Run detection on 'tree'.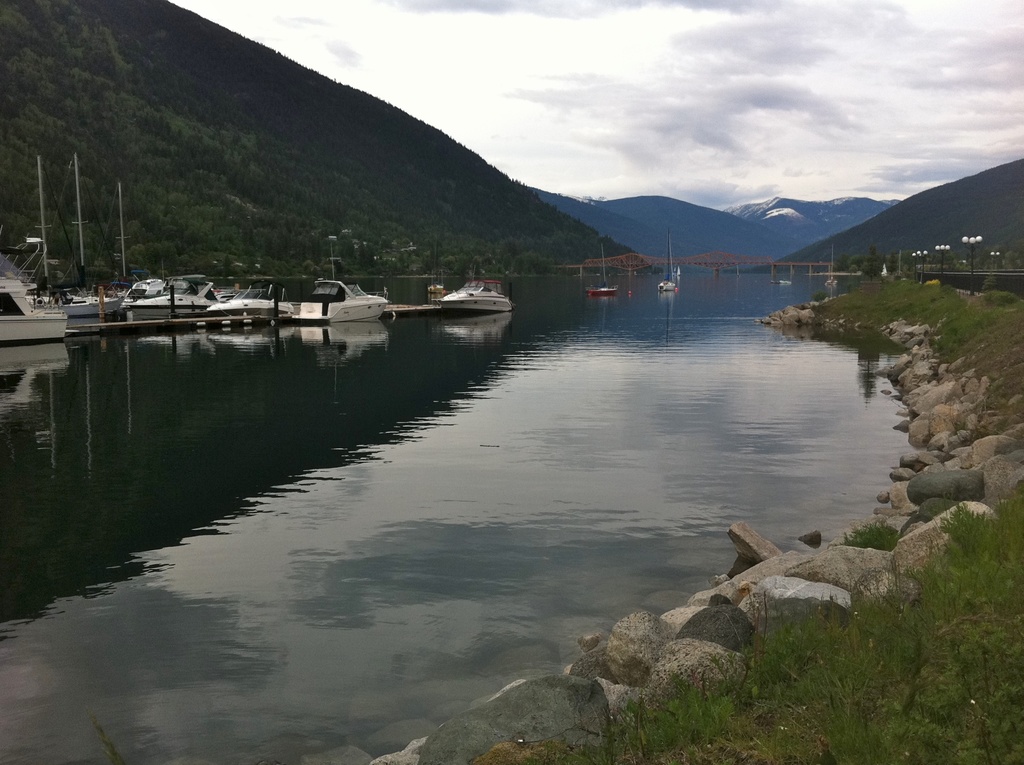
Result: select_region(0, 0, 637, 277).
